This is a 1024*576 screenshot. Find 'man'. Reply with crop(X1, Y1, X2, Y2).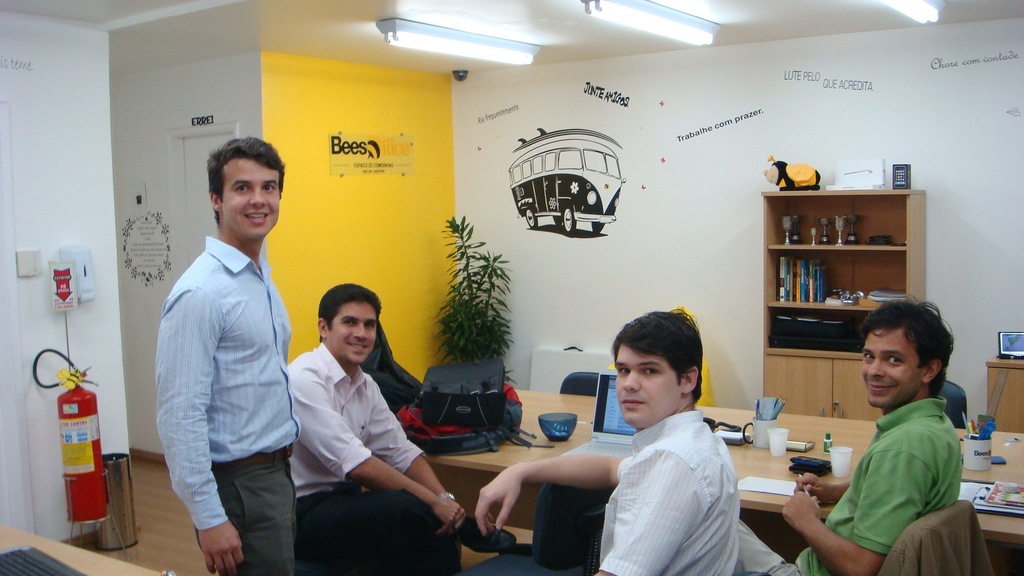
crop(732, 300, 963, 575).
